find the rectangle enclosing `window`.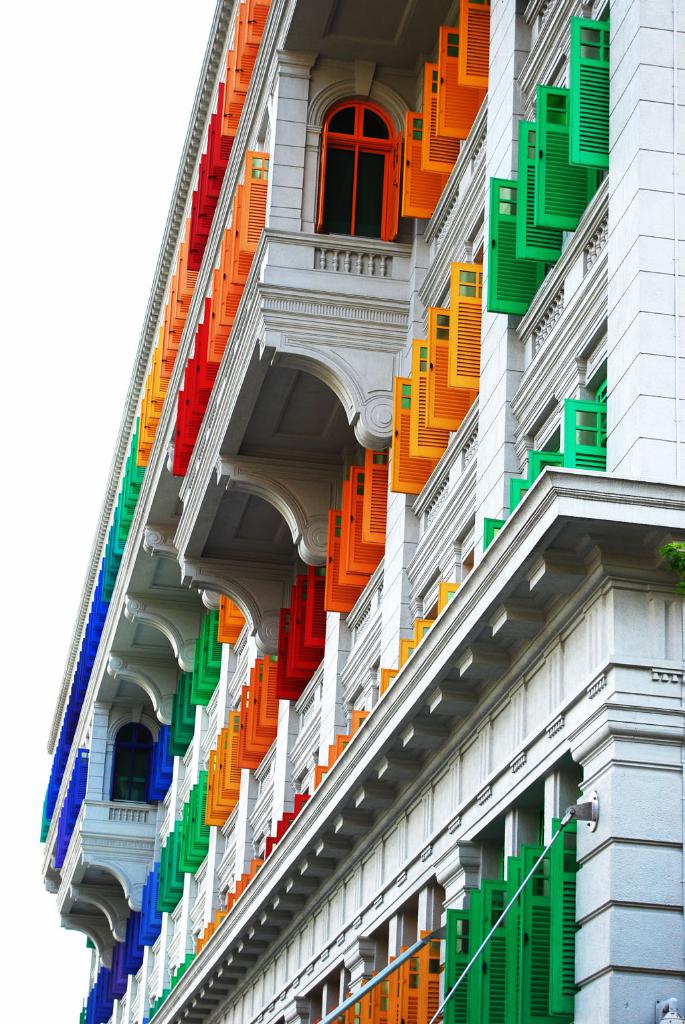
308,72,415,243.
